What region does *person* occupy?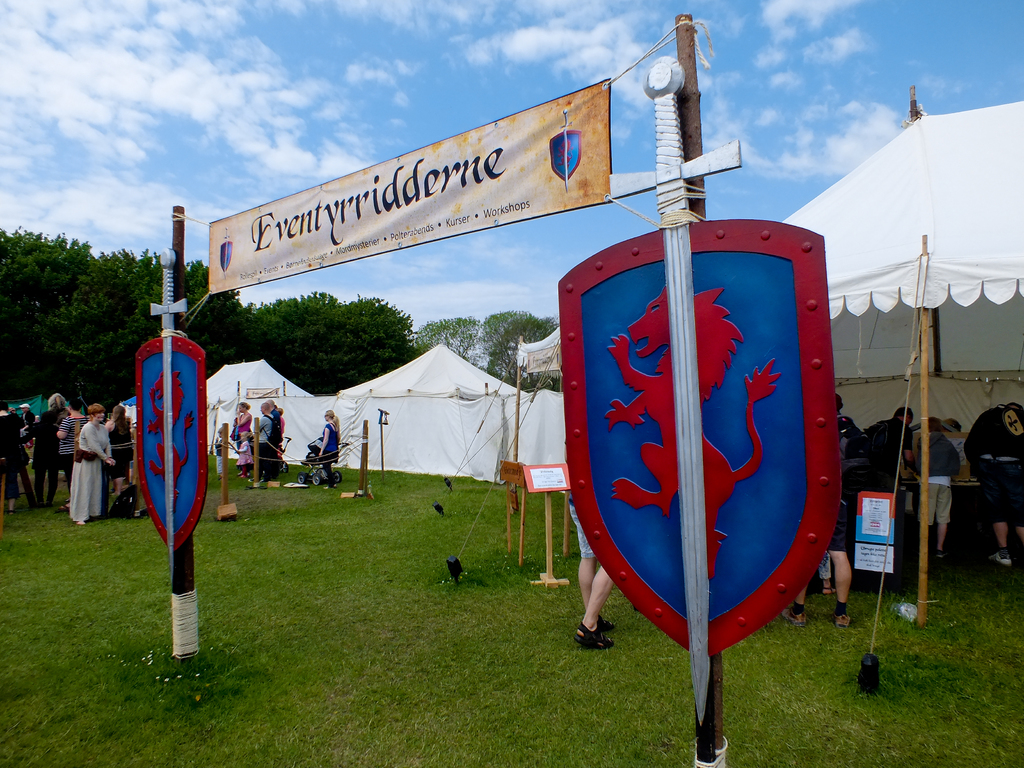
[left=319, top=409, right=339, bottom=488].
